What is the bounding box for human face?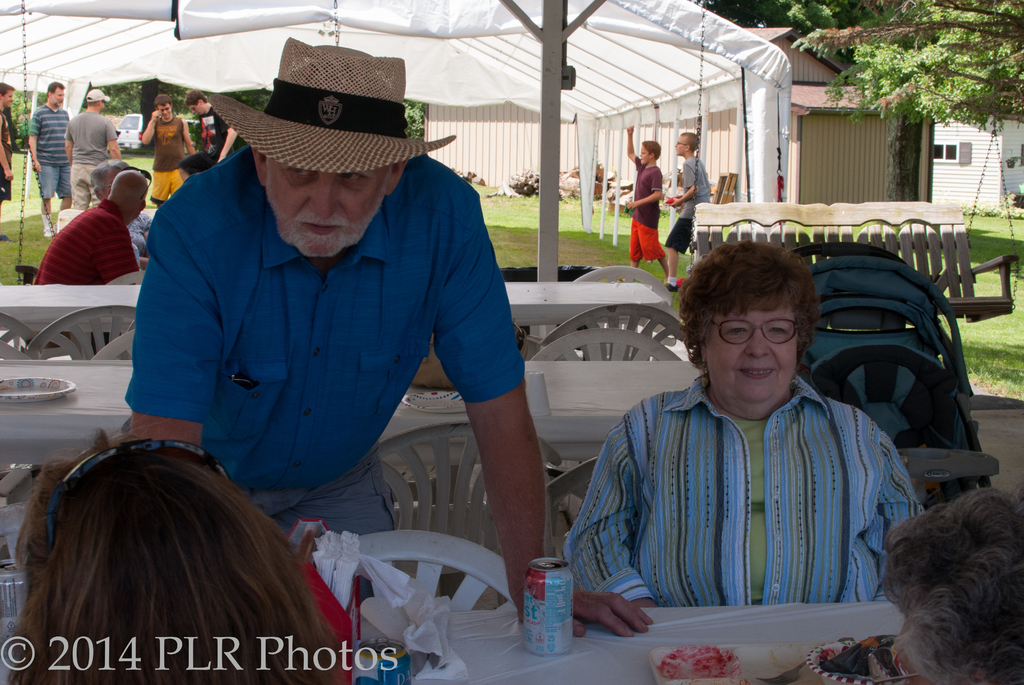
(640,145,650,166).
